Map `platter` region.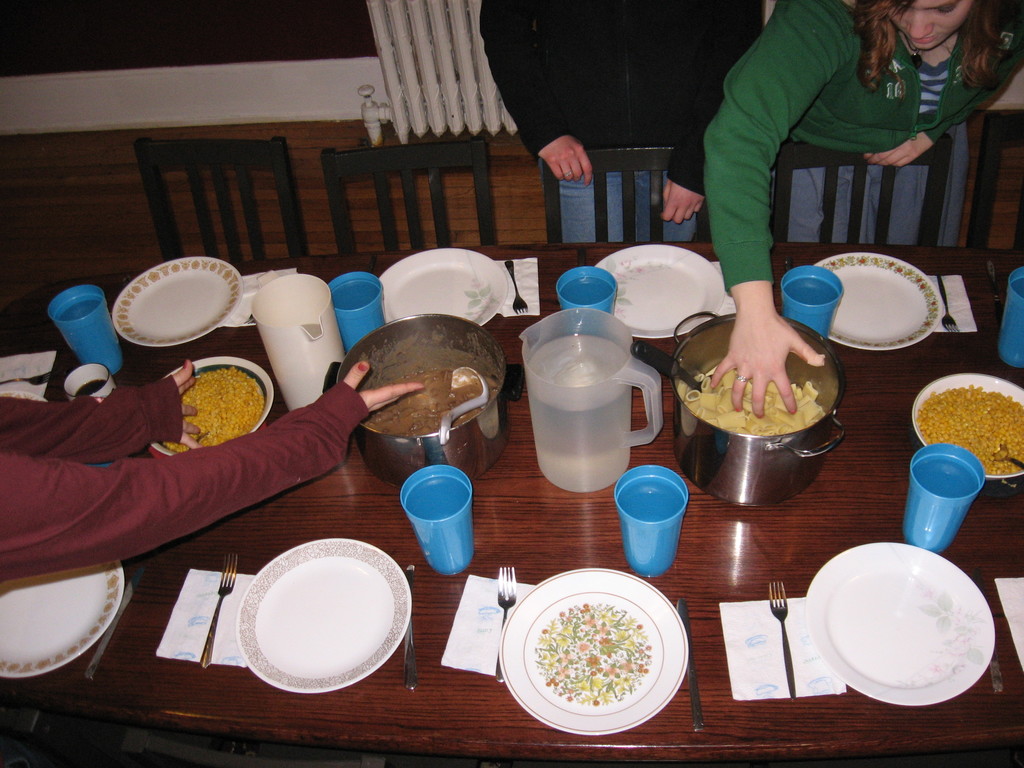
Mapped to <bbox>793, 252, 940, 346</bbox>.
